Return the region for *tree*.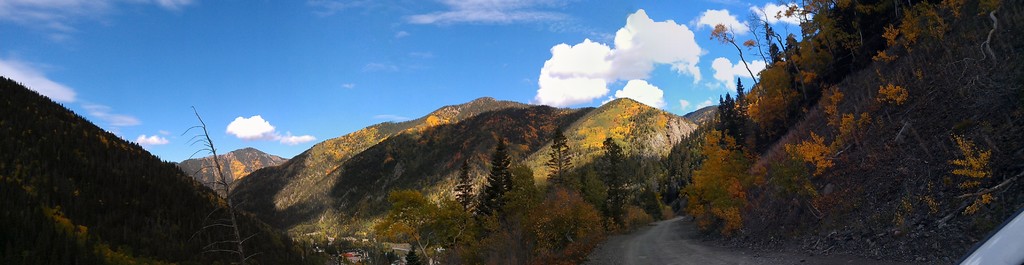
[x1=454, y1=160, x2=477, y2=210].
